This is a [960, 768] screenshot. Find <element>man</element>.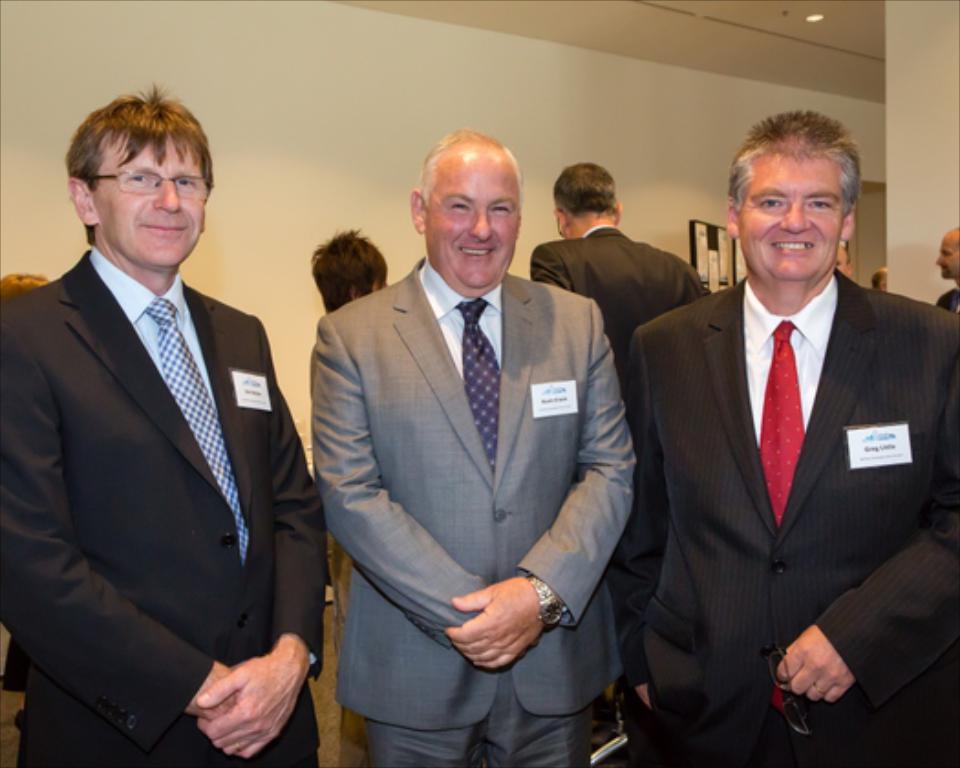
Bounding box: 298:132:635:755.
